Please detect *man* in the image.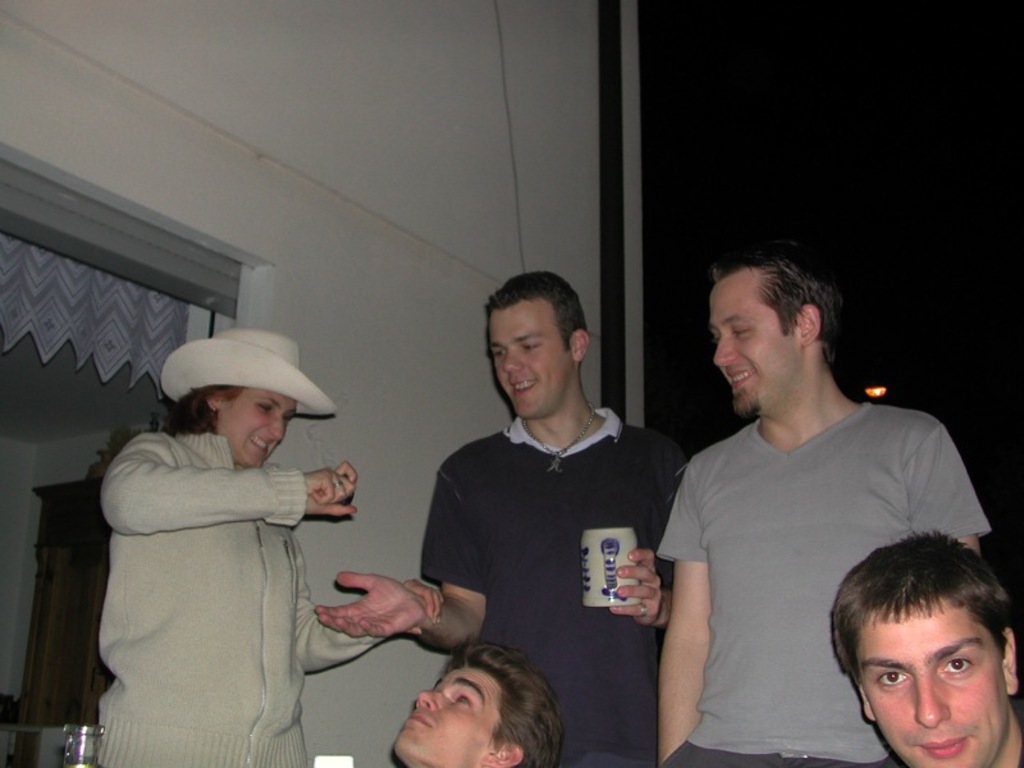
bbox=(390, 632, 561, 767).
